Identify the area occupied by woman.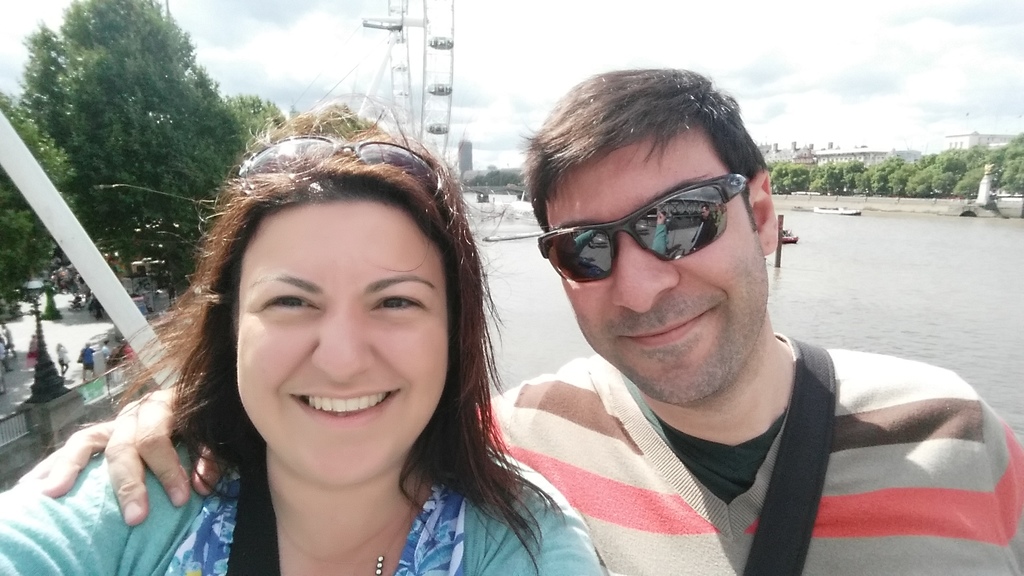
Area: pyautogui.locateOnScreen(74, 118, 584, 575).
